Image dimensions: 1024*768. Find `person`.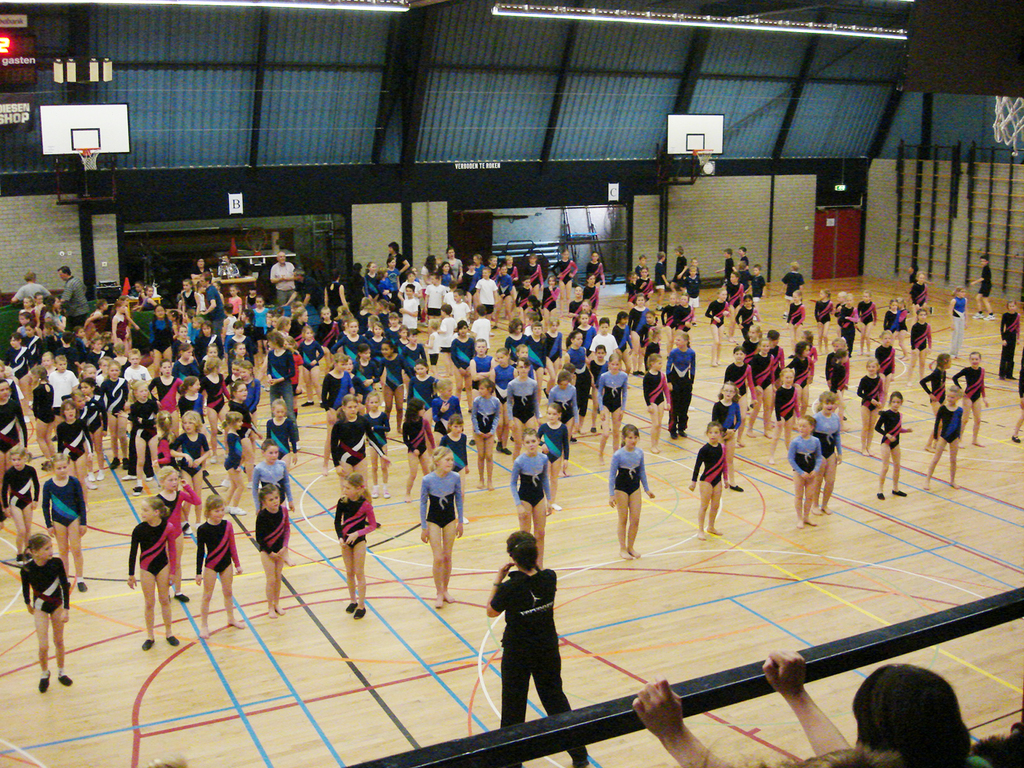
(969,257,996,326).
